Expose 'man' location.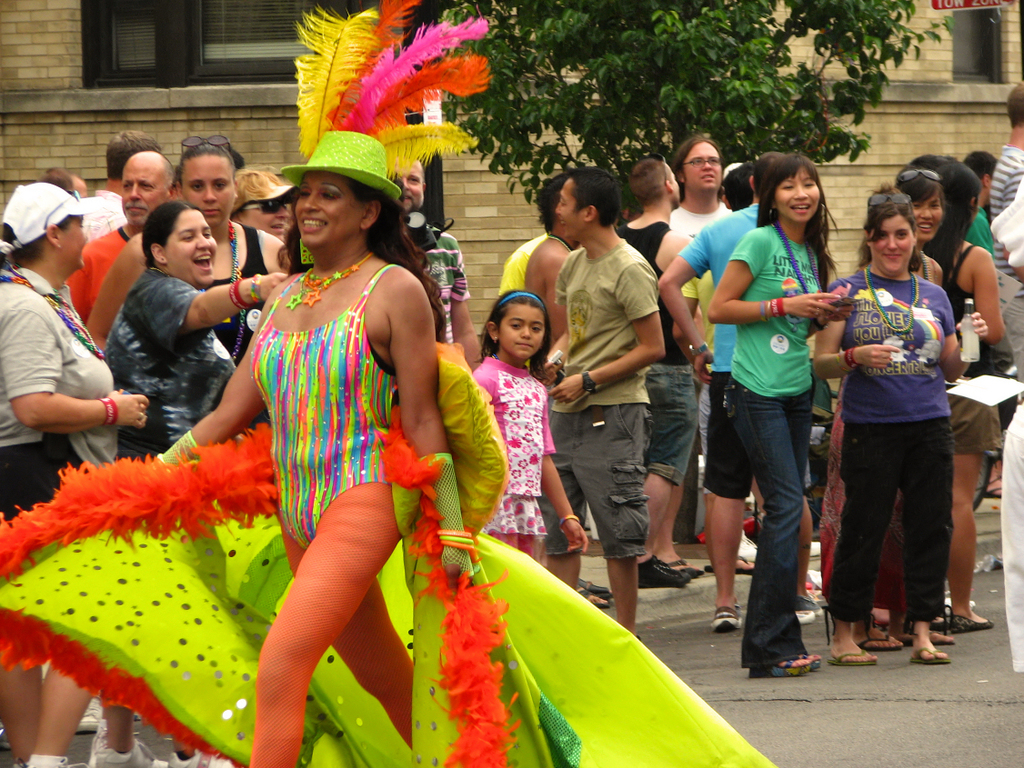
Exposed at x1=544, y1=164, x2=668, y2=643.
